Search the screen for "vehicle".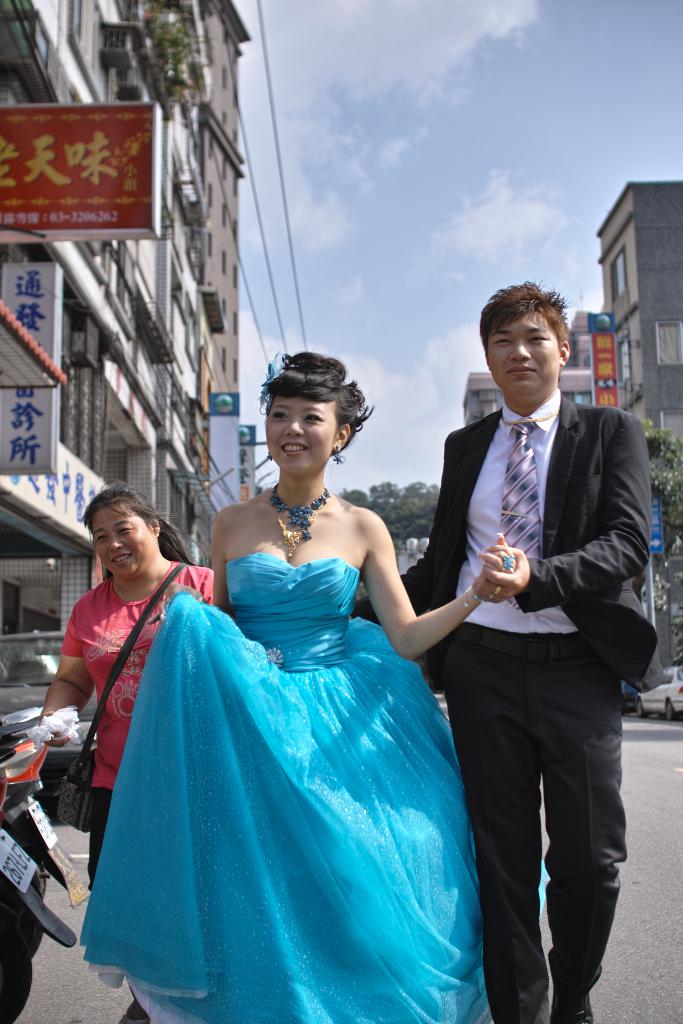
Found at bbox(629, 664, 682, 723).
